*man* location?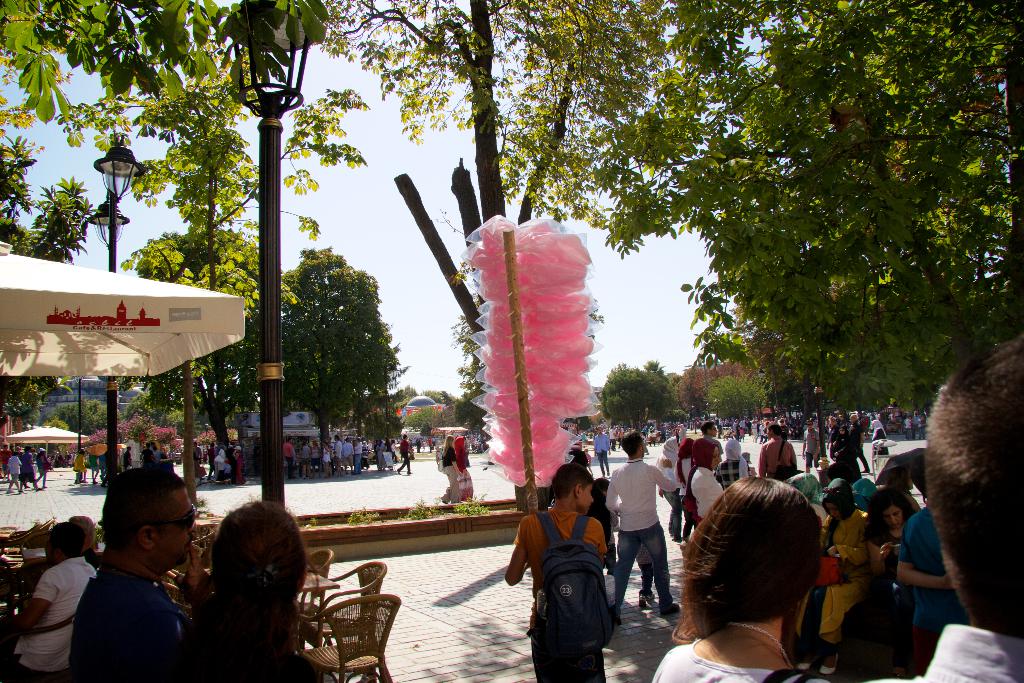
(755,424,798,477)
